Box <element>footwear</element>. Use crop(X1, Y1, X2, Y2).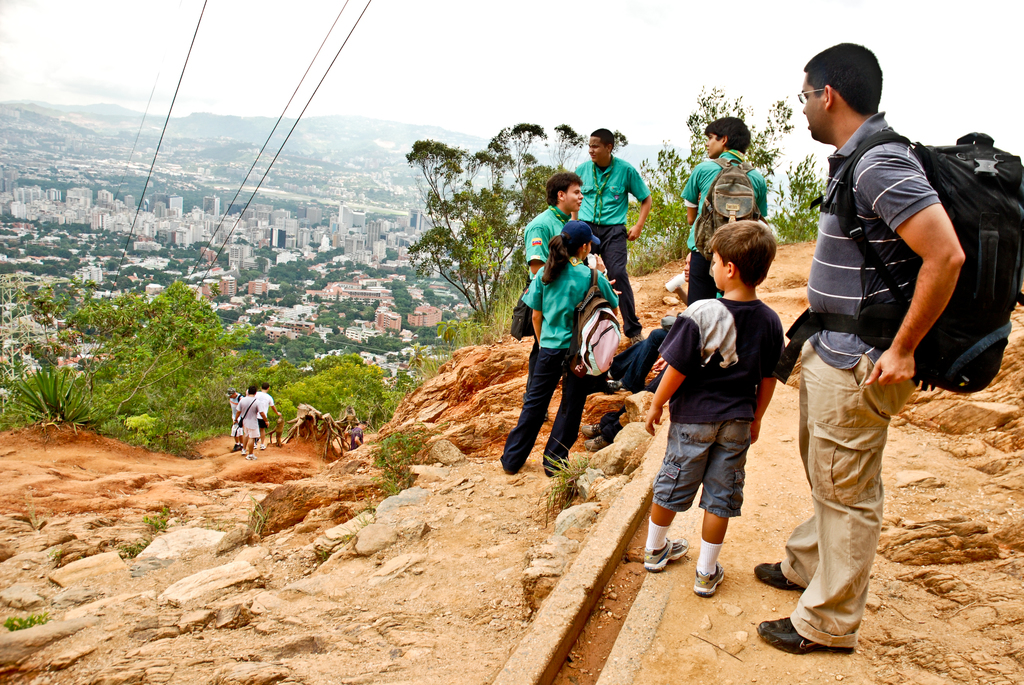
crop(581, 422, 611, 452).
